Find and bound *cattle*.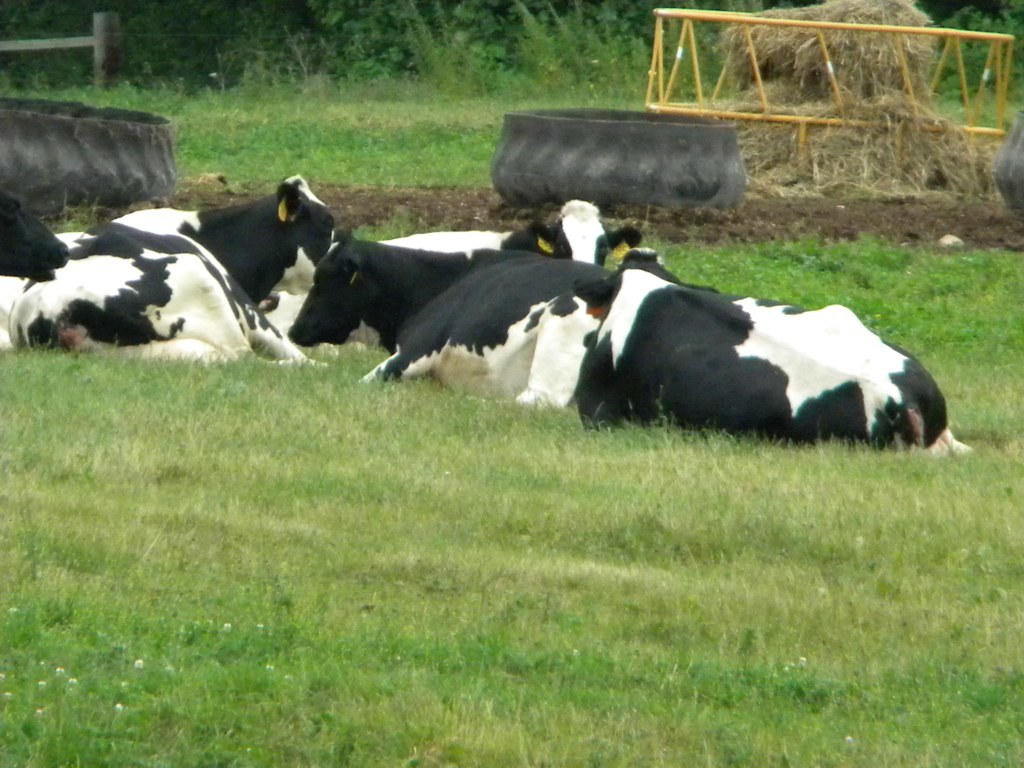
Bound: x1=8, y1=171, x2=340, y2=357.
